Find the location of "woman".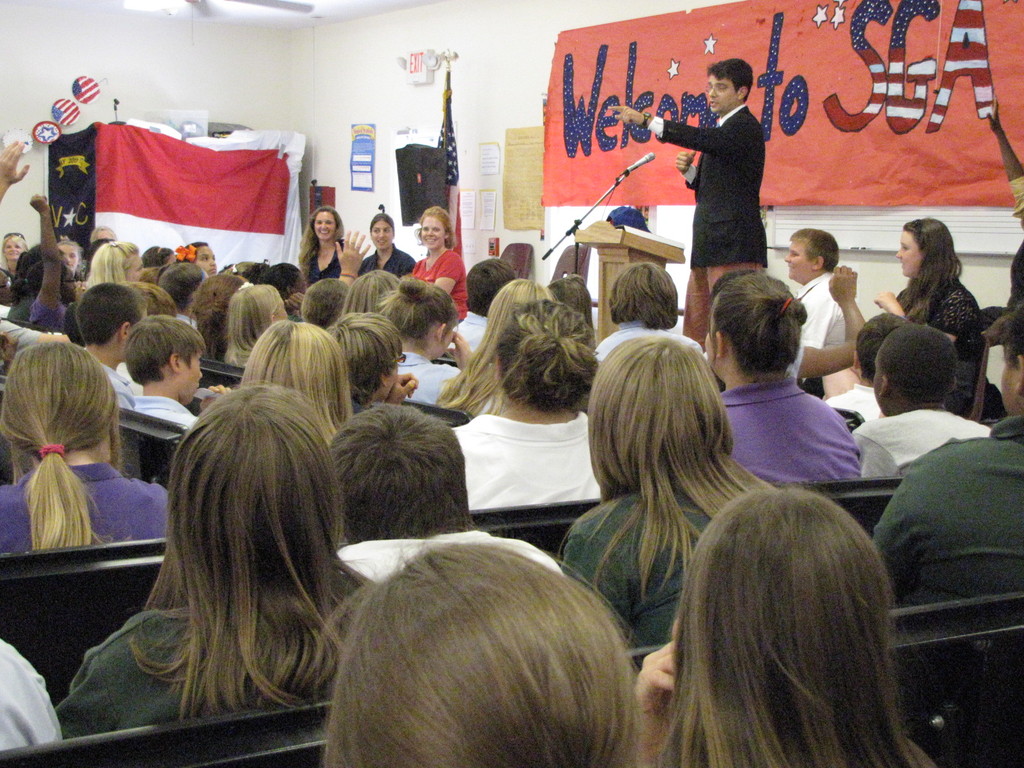
Location: 80/234/144/291.
